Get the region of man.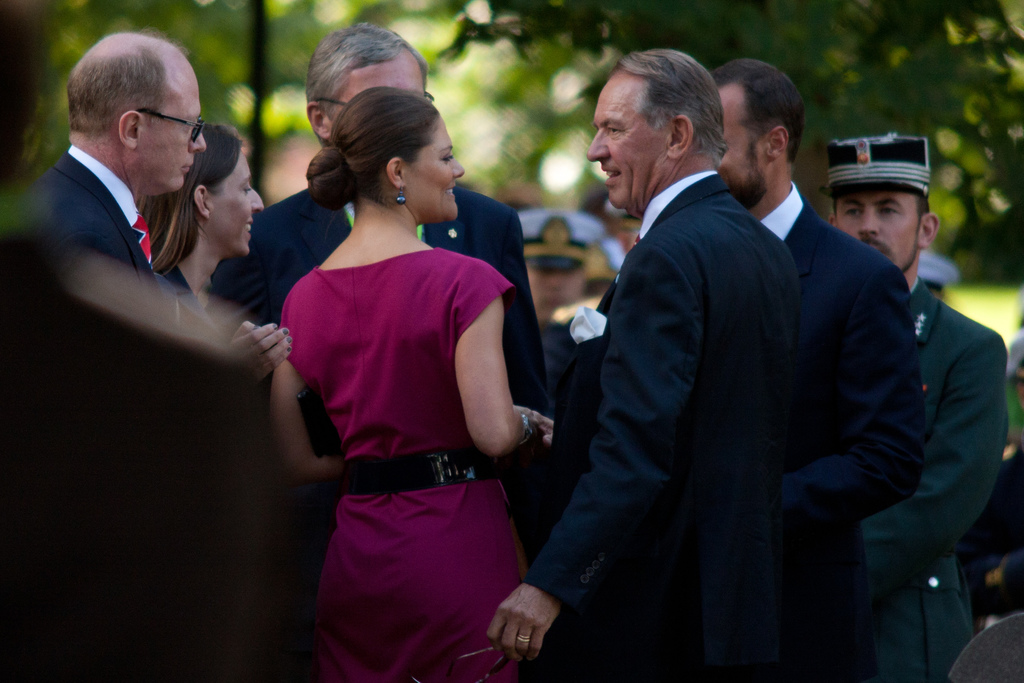
(708, 60, 911, 682).
